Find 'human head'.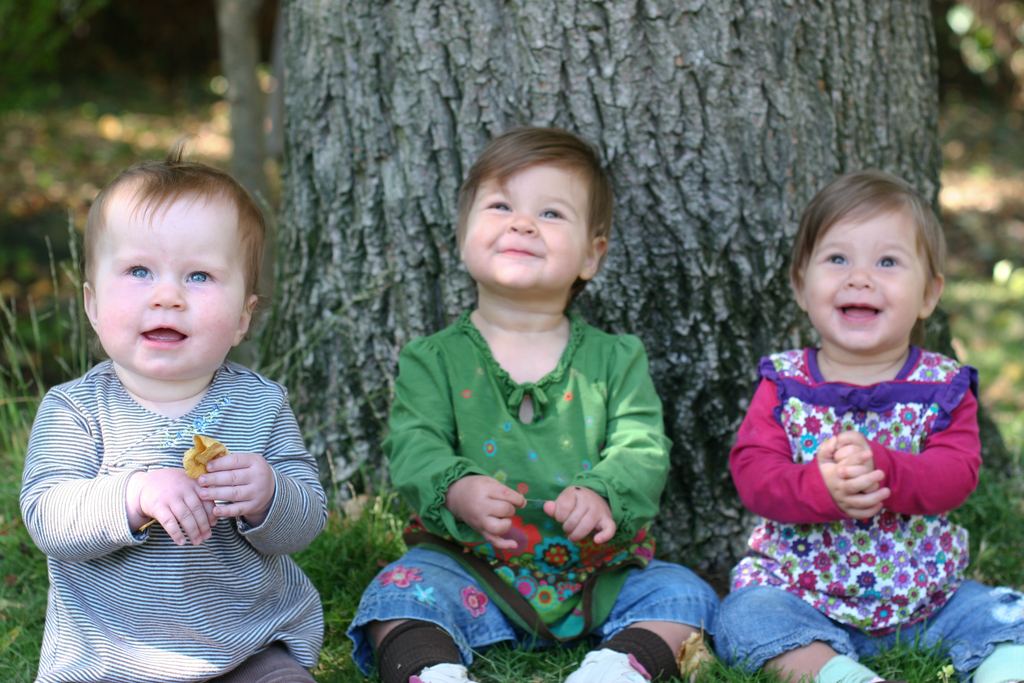
<bbox>447, 129, 617, 288</bbox>.
